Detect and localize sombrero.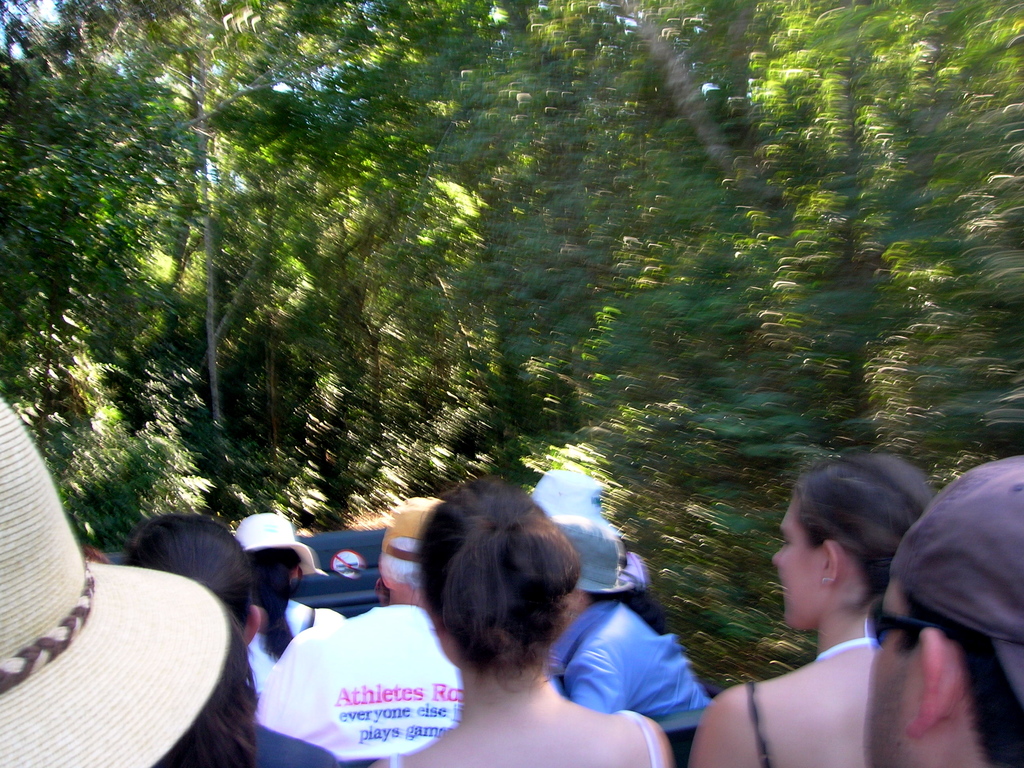
Localized at <bbox>0, 397, 232, 767</bbox>.
